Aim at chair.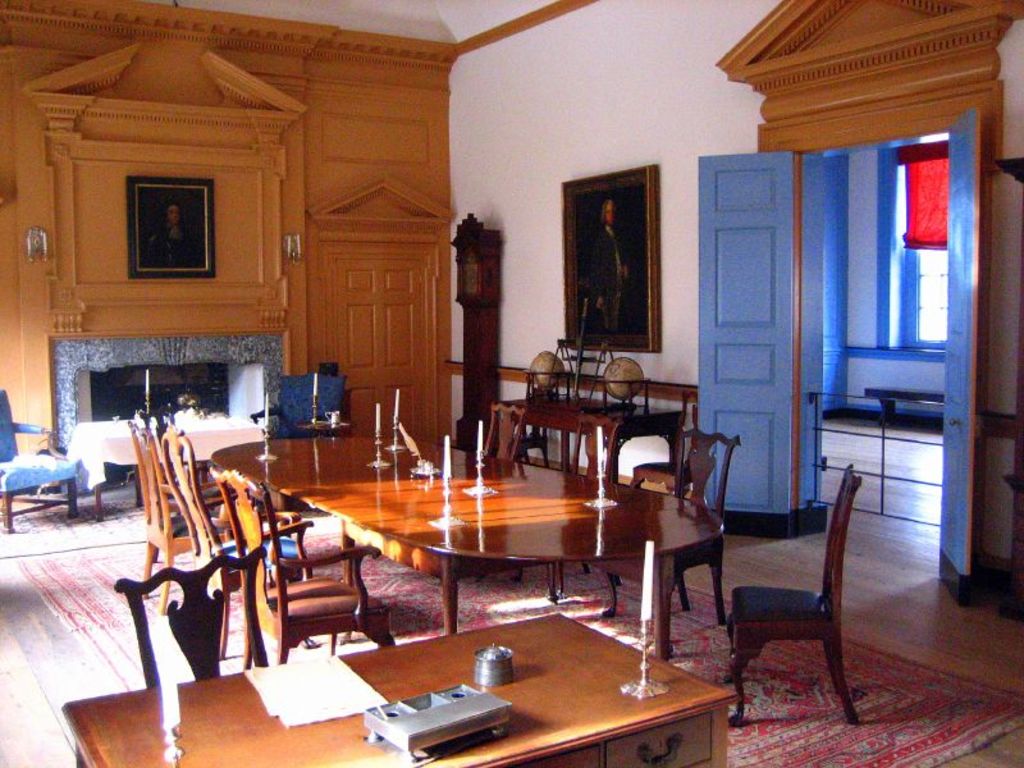
Aimed at select_region(713, 454, 872, 737).
